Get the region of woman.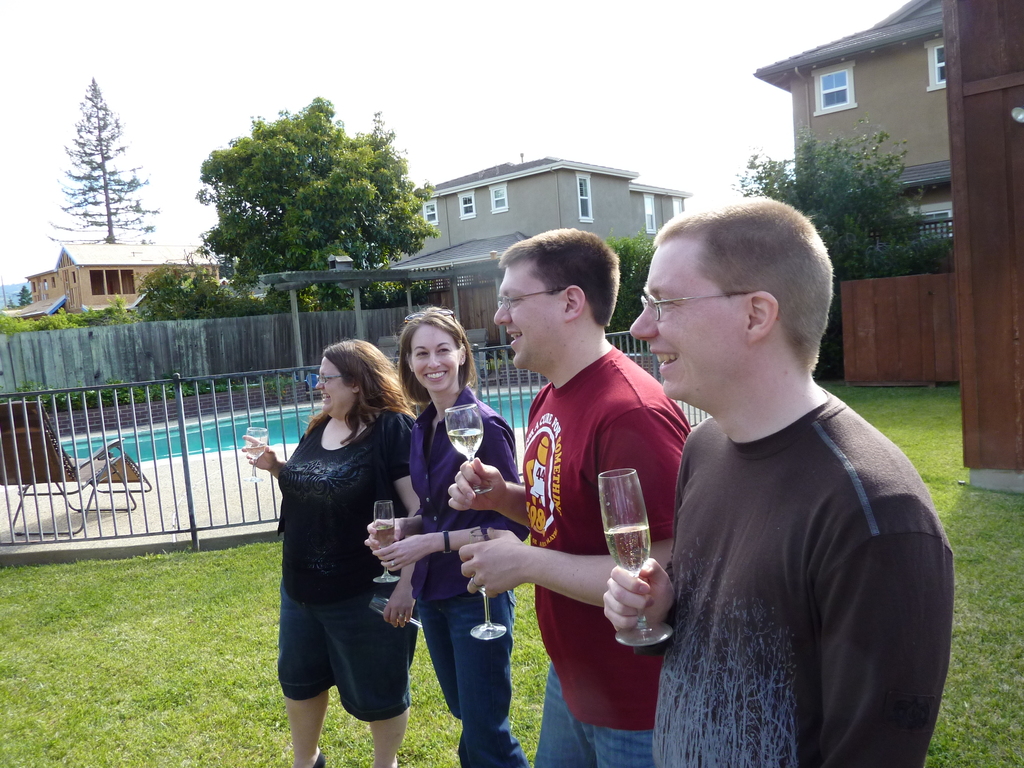
box=[262, 316, 429, 759].
